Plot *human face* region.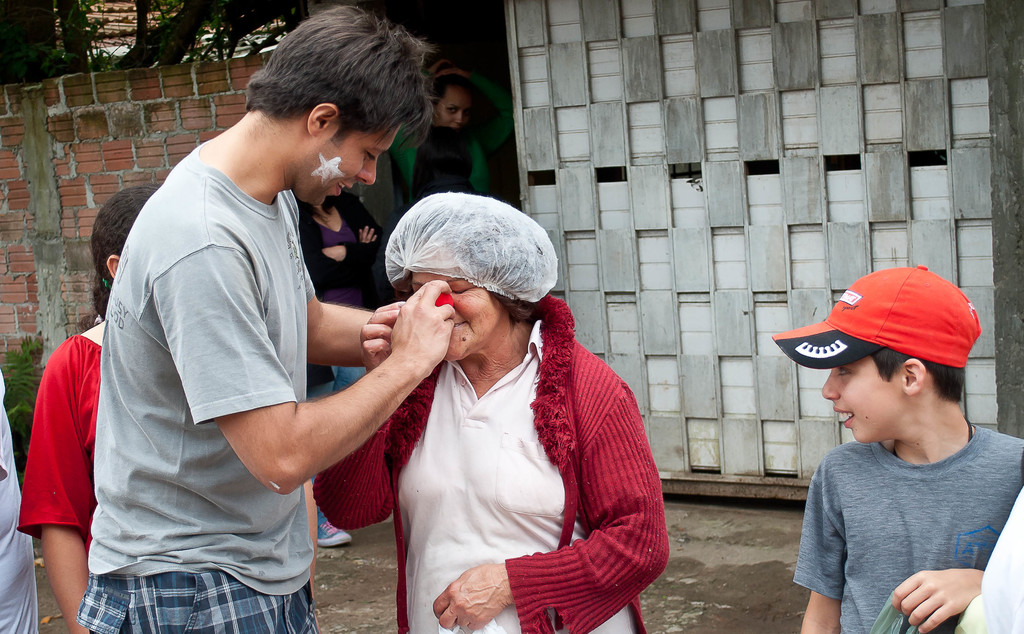
Plotted at left=439, top=90, right=474, bottom=129.
